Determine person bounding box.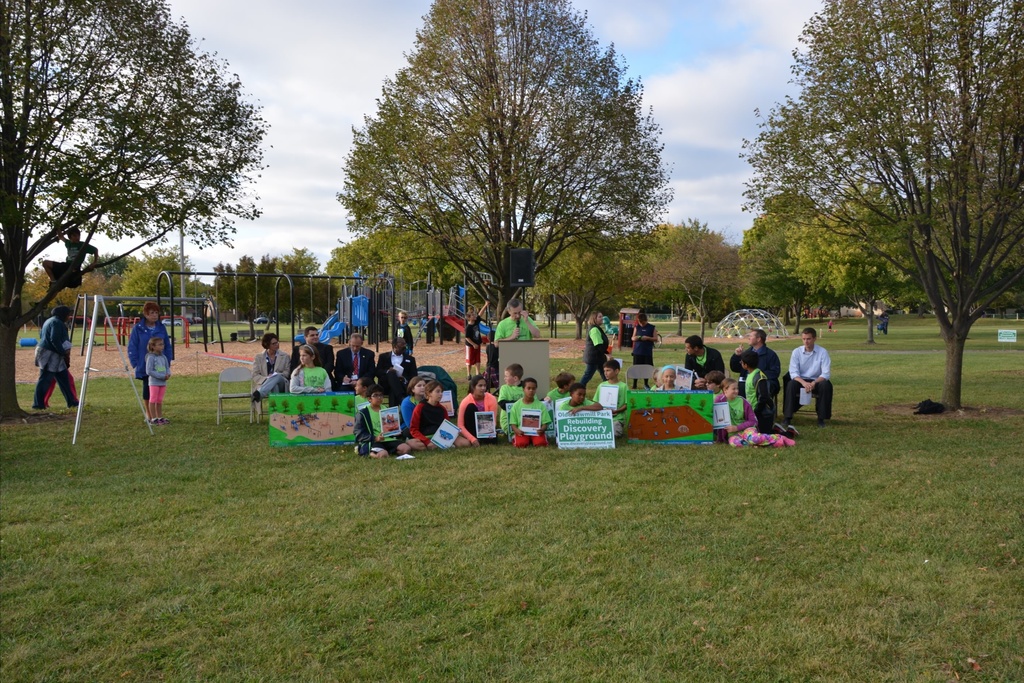
Determined: [141, 334, 168, 428].
